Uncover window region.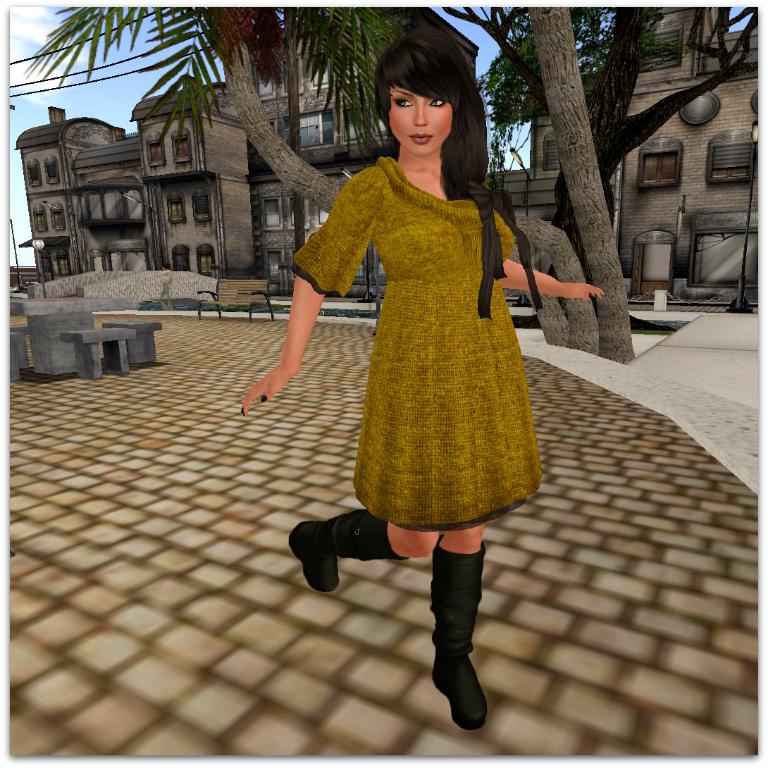
Uncovered: bbox=[30, 155, 42, 187].
